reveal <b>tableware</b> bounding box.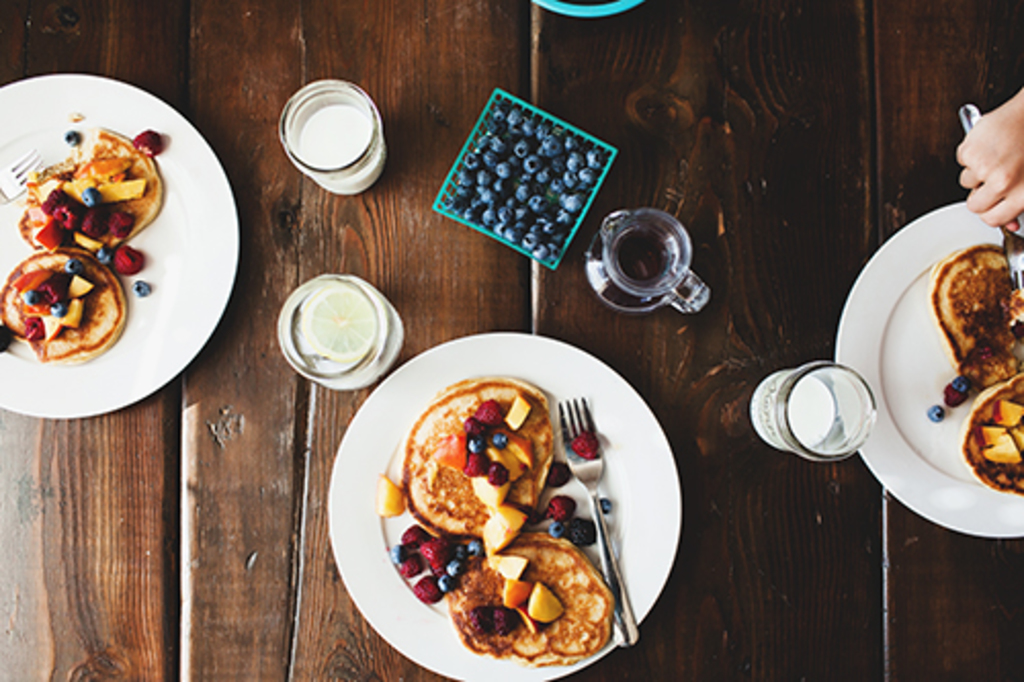
Revealed: (x1=274, y1=274, x2=406, y2=391).
